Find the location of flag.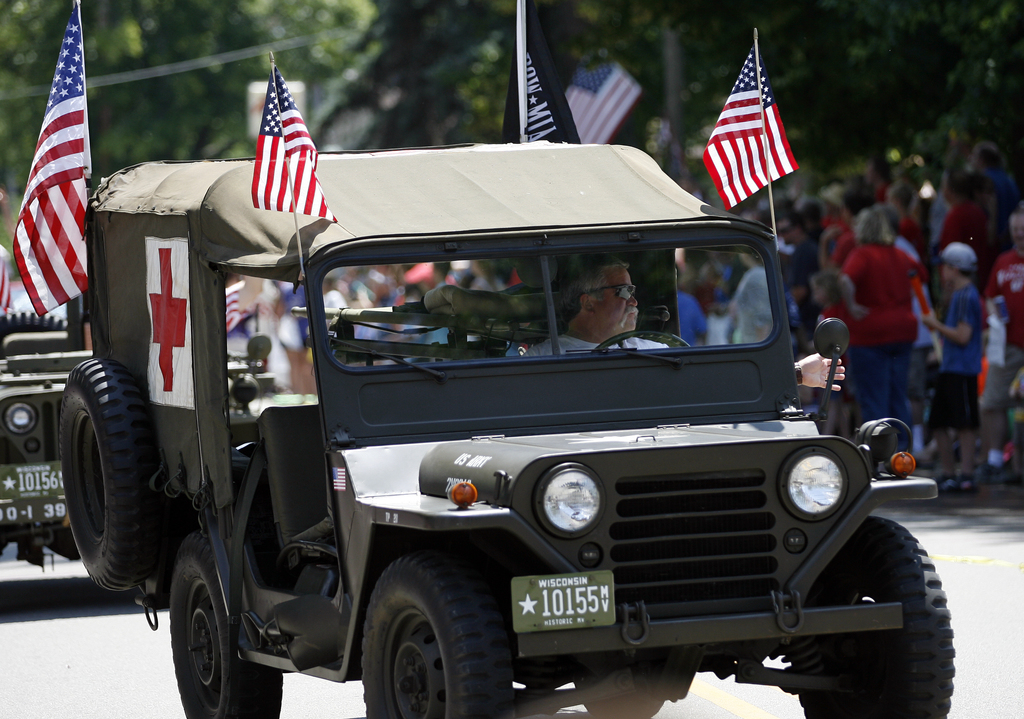
Location: left=705, top=41, right=815, bottom=207.
